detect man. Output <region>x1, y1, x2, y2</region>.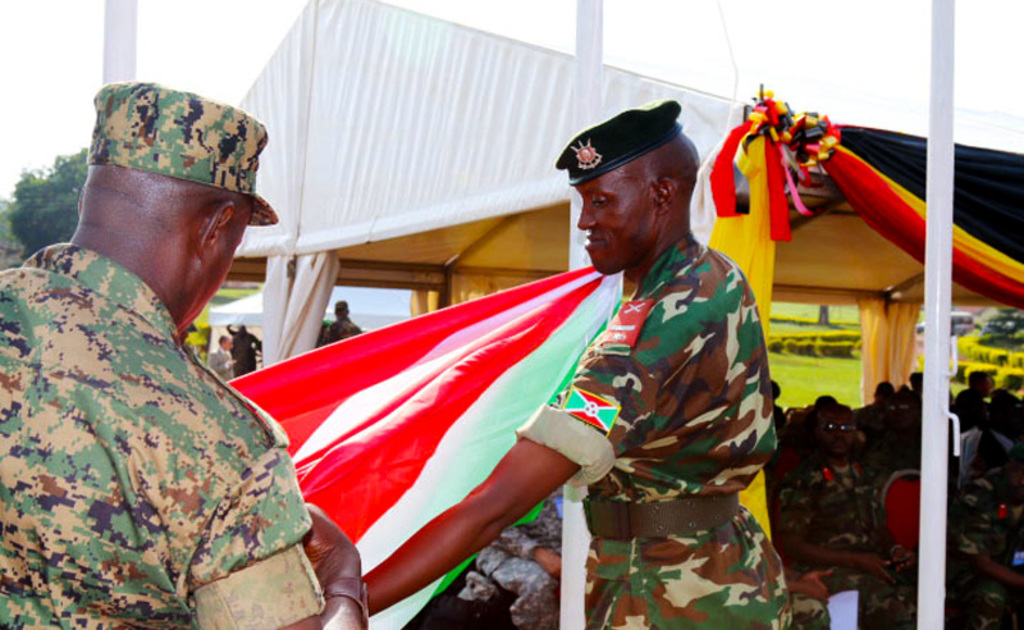
<region>228, 321, 264, 376</region>.
